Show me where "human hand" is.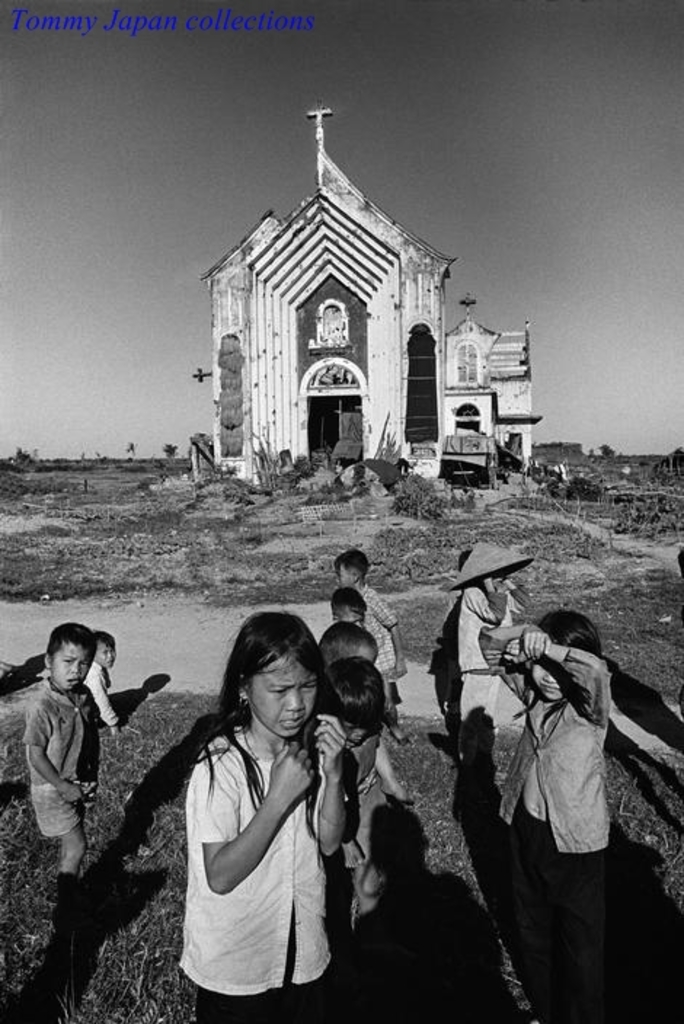
"human hand" is at [x1=396, y1=665, x2=413, y2=678].
